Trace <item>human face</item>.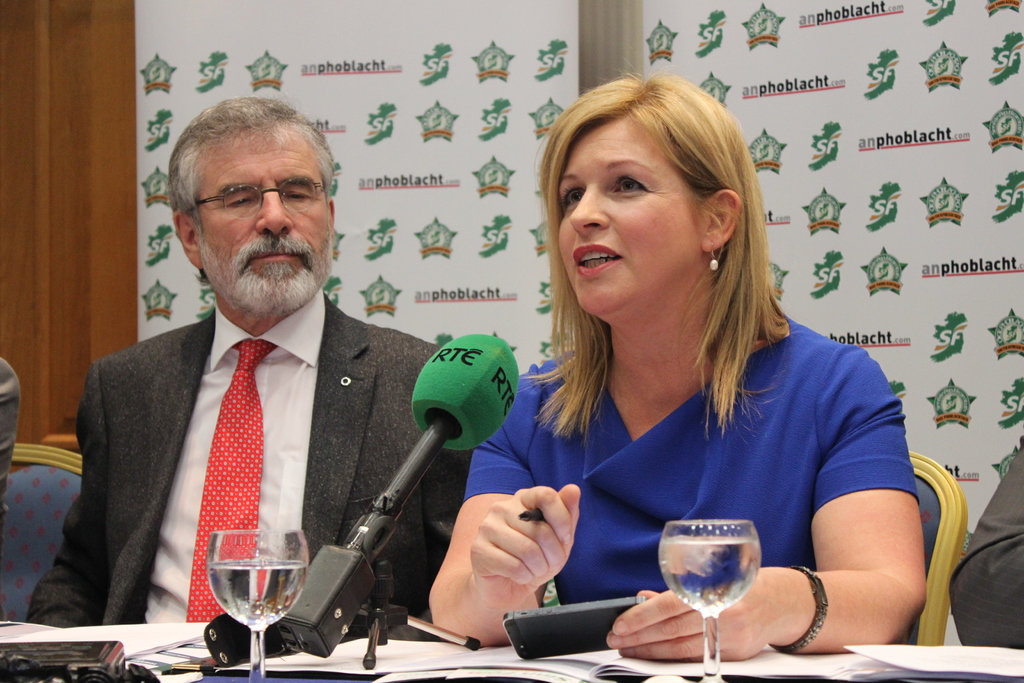
Traced to 196:124:339:304.
